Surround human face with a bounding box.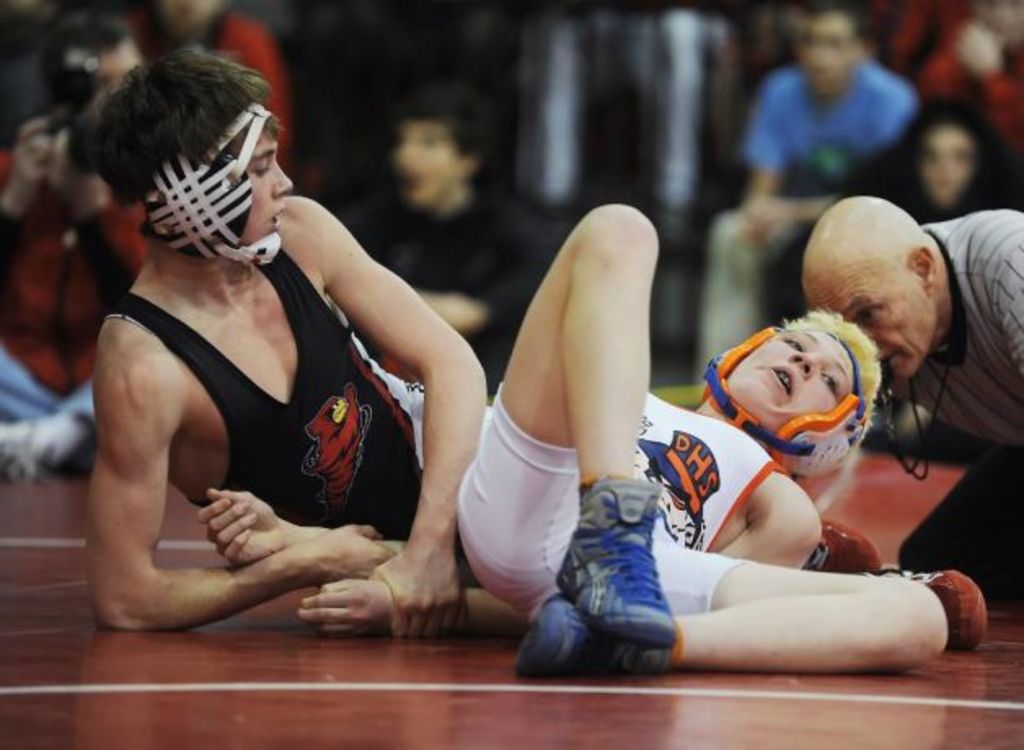
l=722, t=323, r=854, b=426.
